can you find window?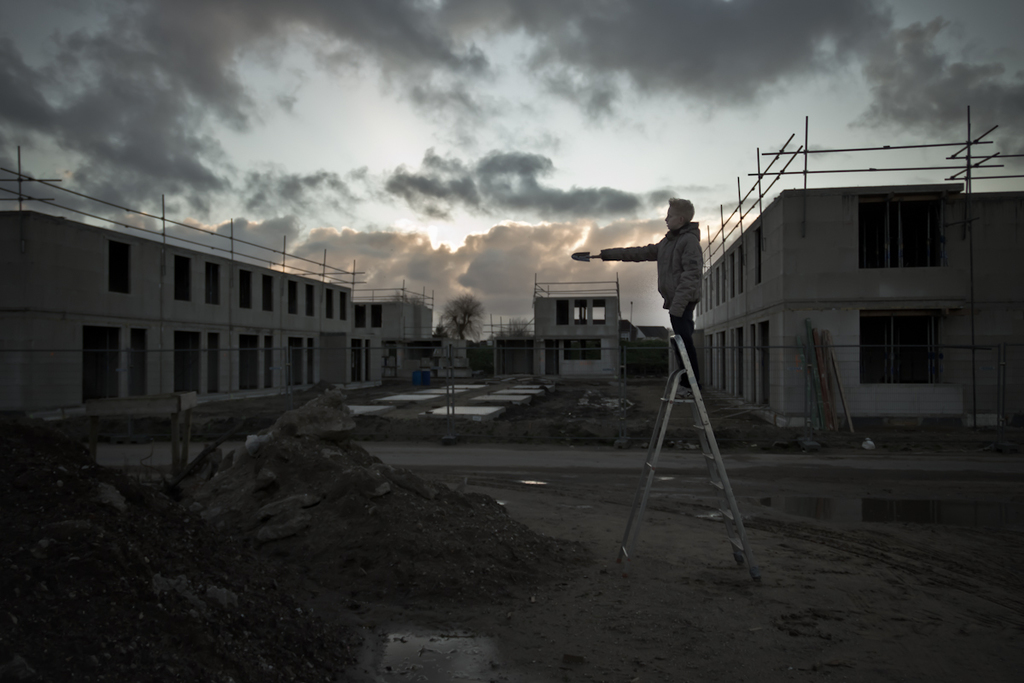
Yes, bounding box: 862/193/948/271.
